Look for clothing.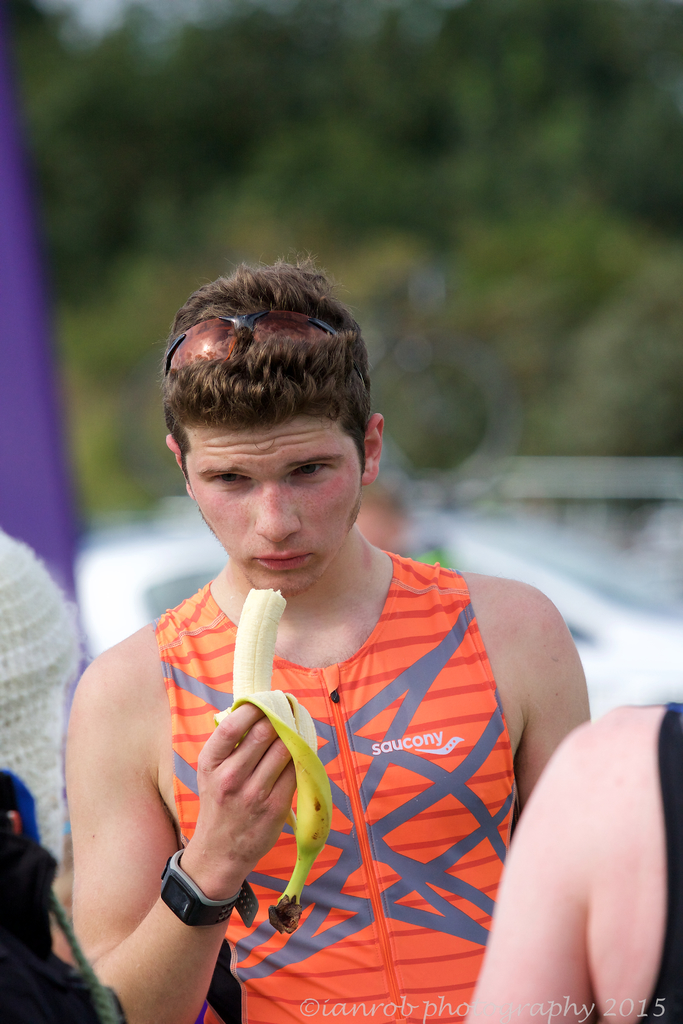
Found: x1=156, y1=535, x2=523, y2=1023.
